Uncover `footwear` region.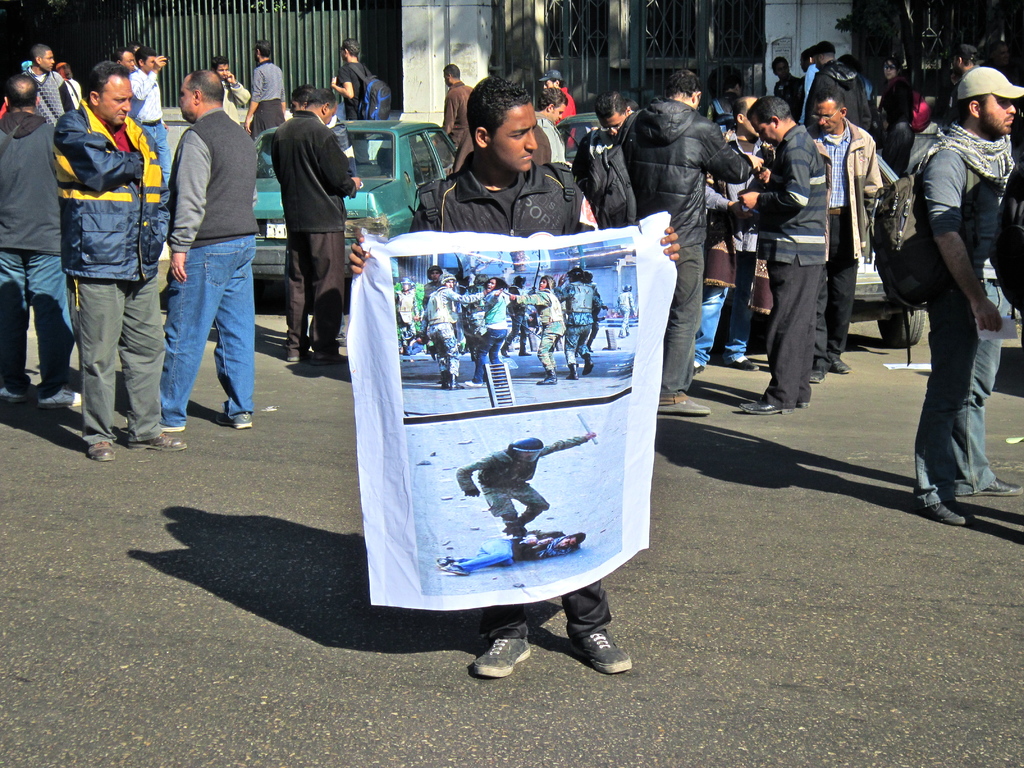
Uncovered: [446,373,465,388].
